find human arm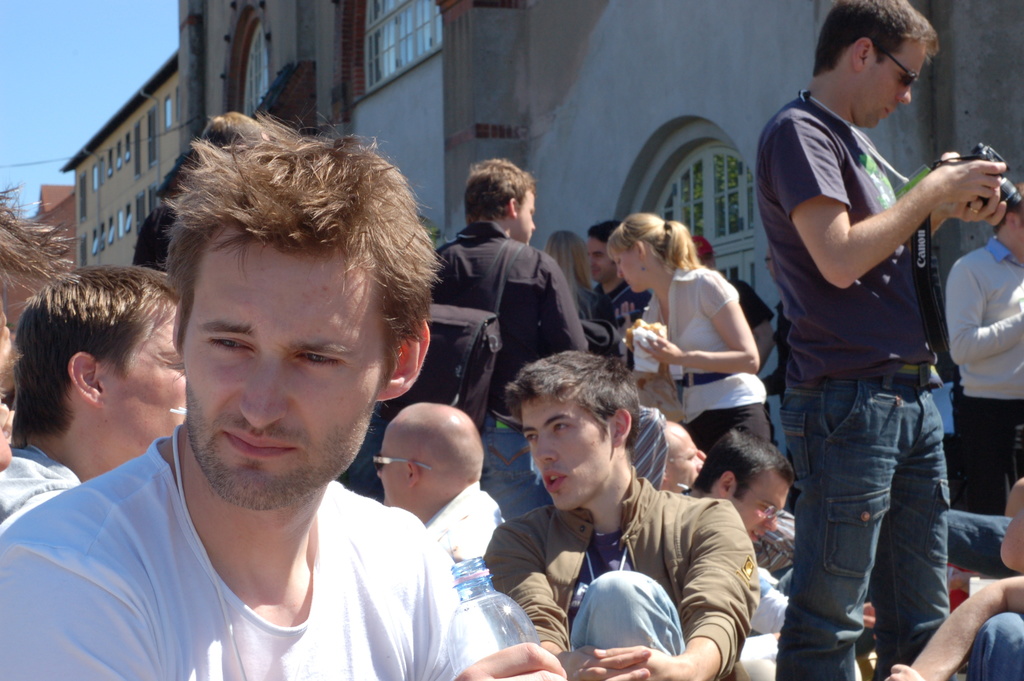
792, 139, 984, 290
